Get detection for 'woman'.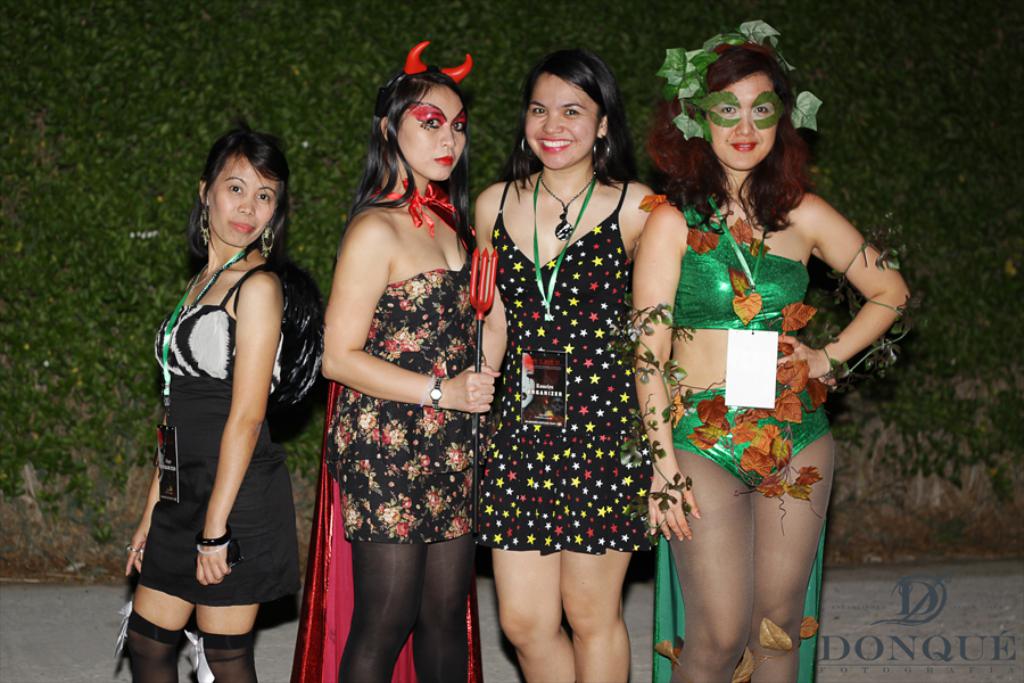
Detection: left=464, top=52, right=663, bottom=682.
